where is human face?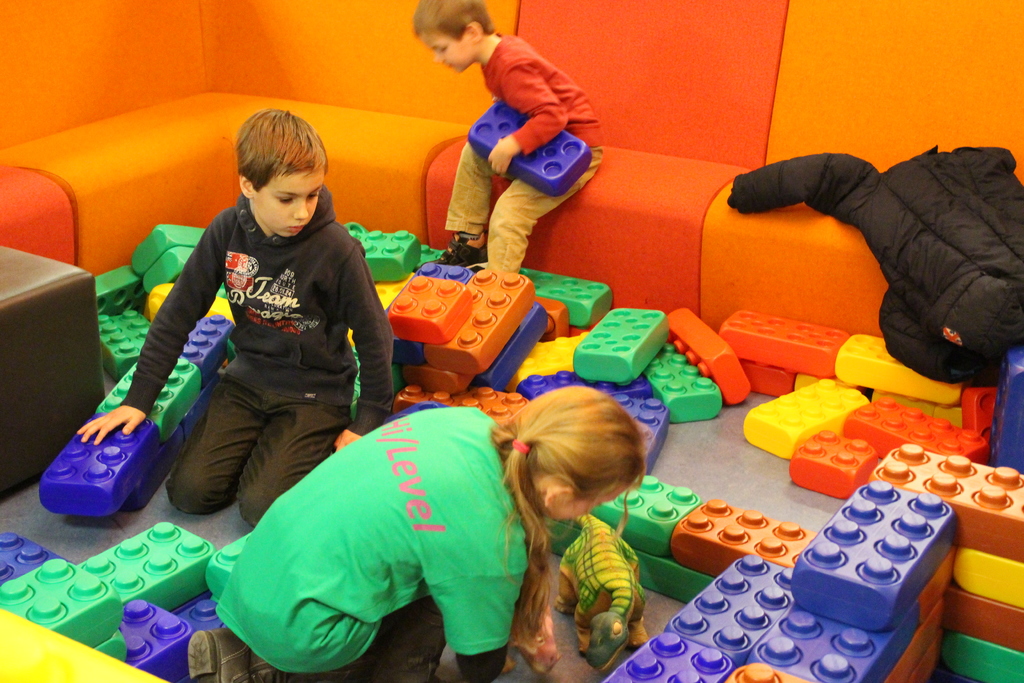
553 484 625 522.
